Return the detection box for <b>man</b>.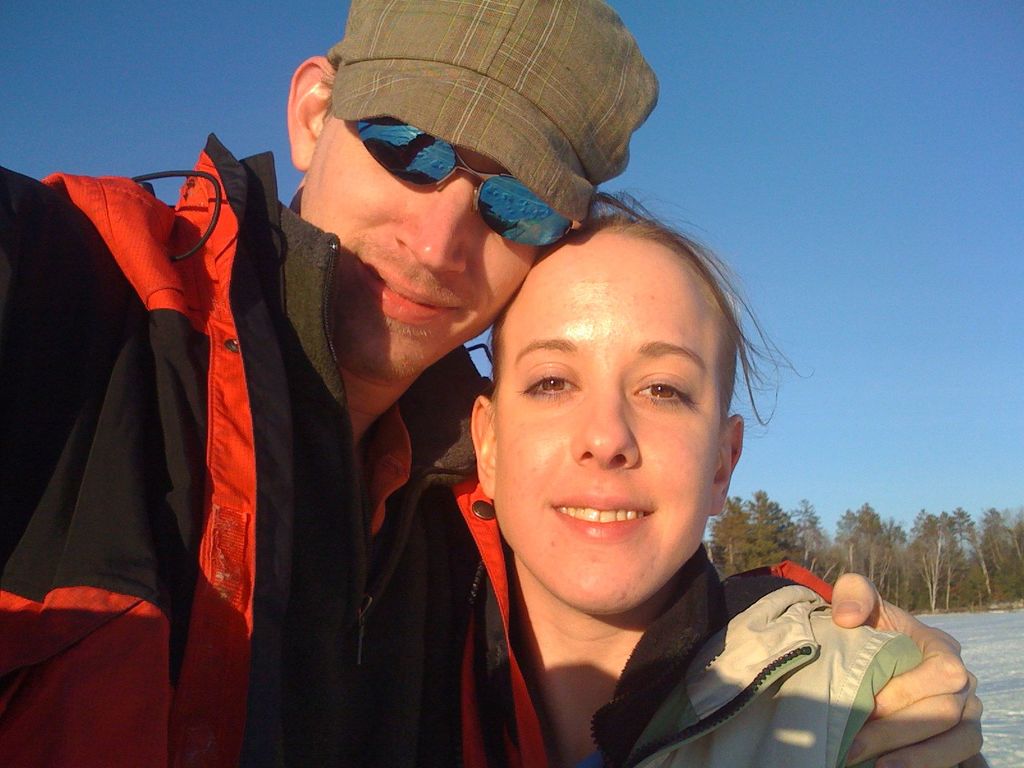
pyautogui.locateOnScreen(0, 0, 985, 767).
